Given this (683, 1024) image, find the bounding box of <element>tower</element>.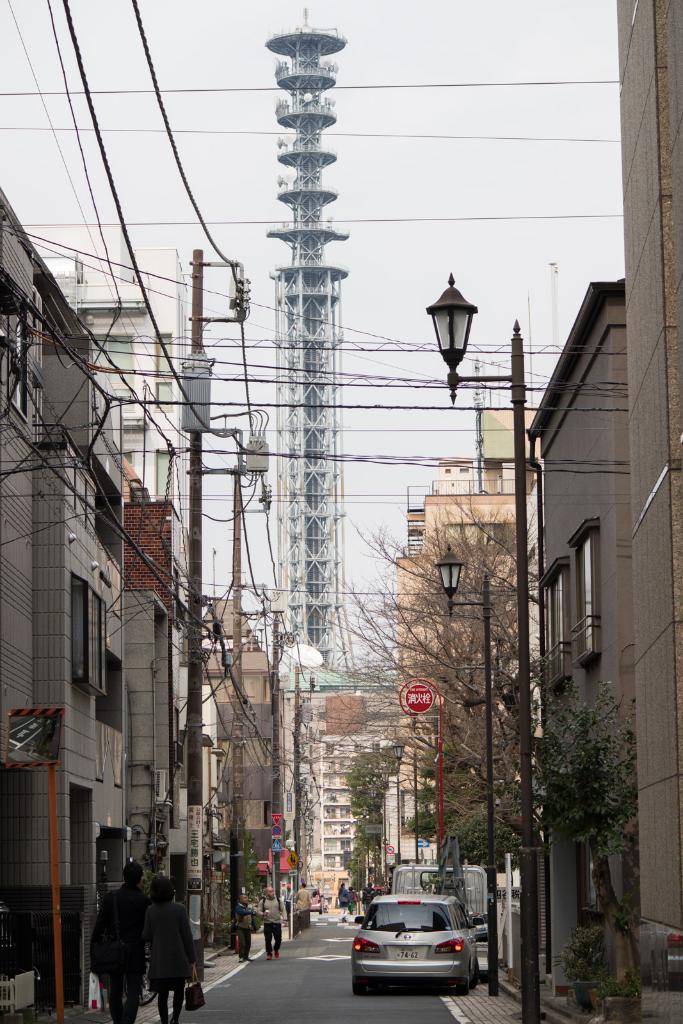
[206, 0, 422, 554].
